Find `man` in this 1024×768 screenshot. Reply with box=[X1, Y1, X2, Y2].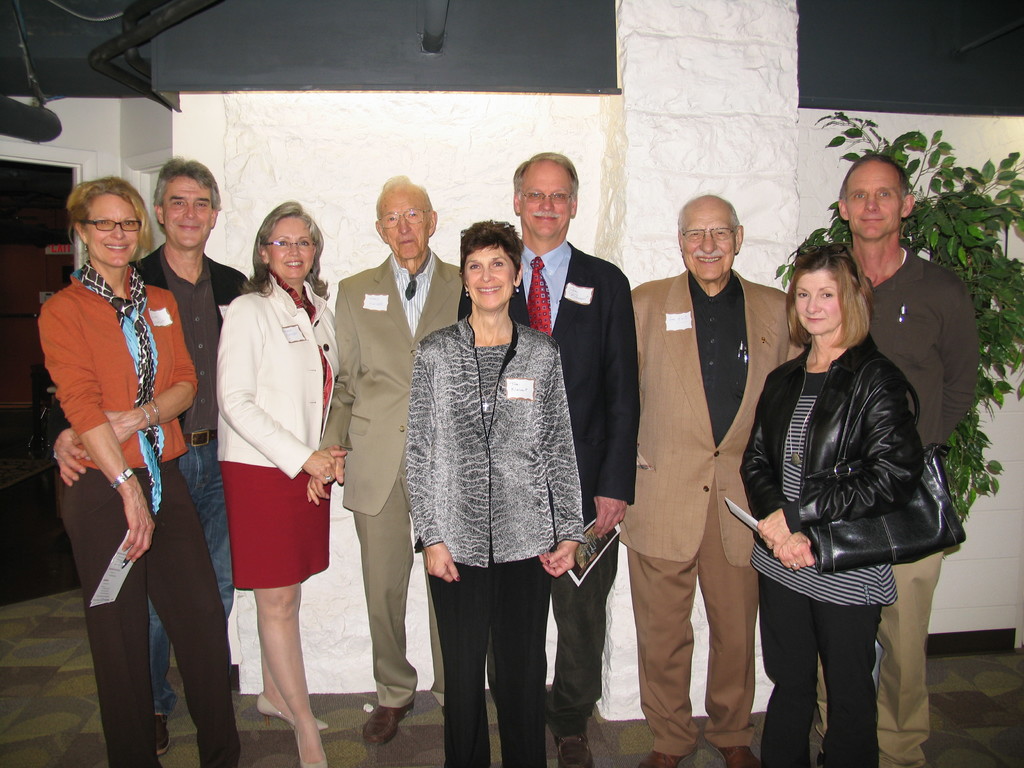
box=[308, 170, 467, 746].
